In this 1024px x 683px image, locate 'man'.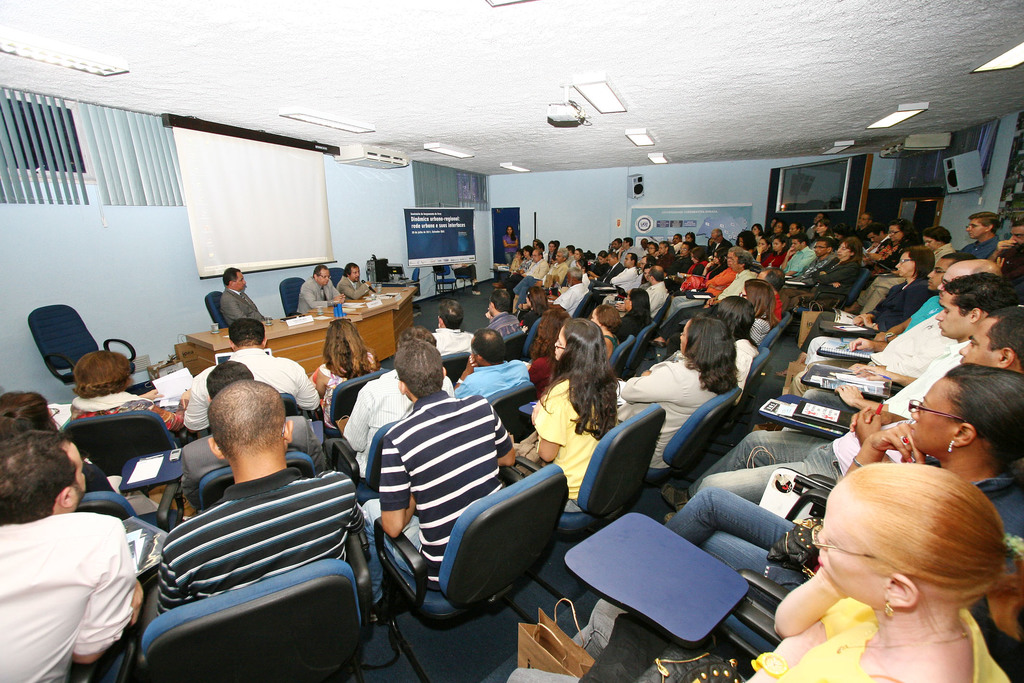
Bounding box: pyautogui.locateOnScreen(289, 265, 350, 312).
